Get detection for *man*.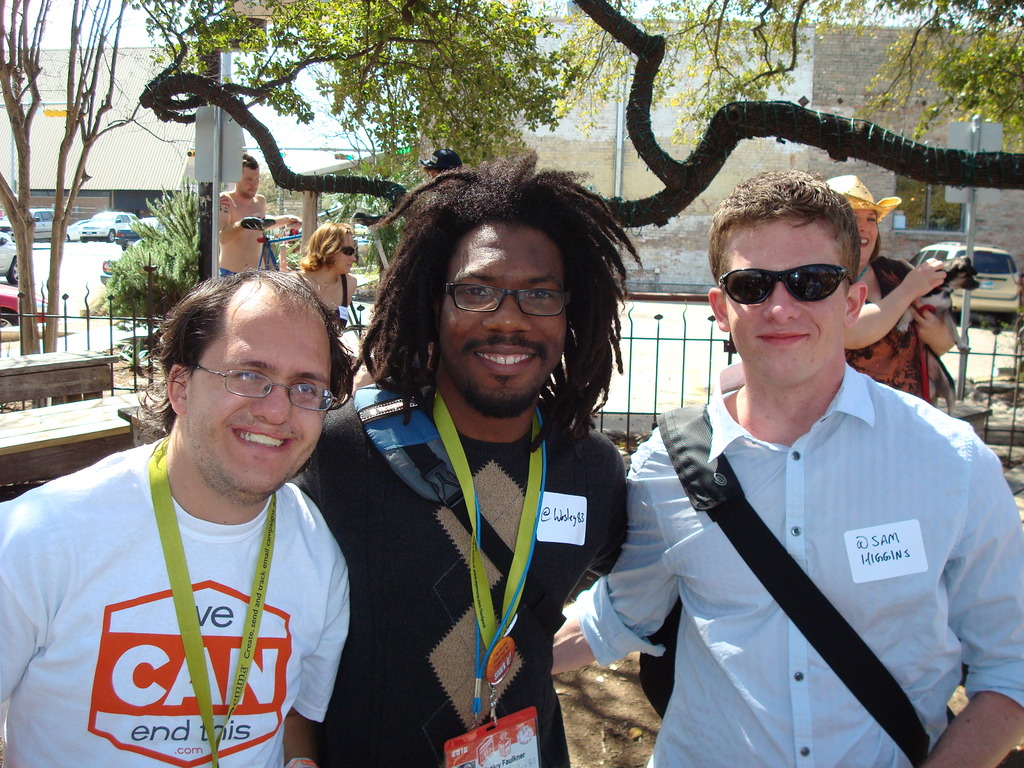
Detection: BBox(578, 101, 984, 765).
